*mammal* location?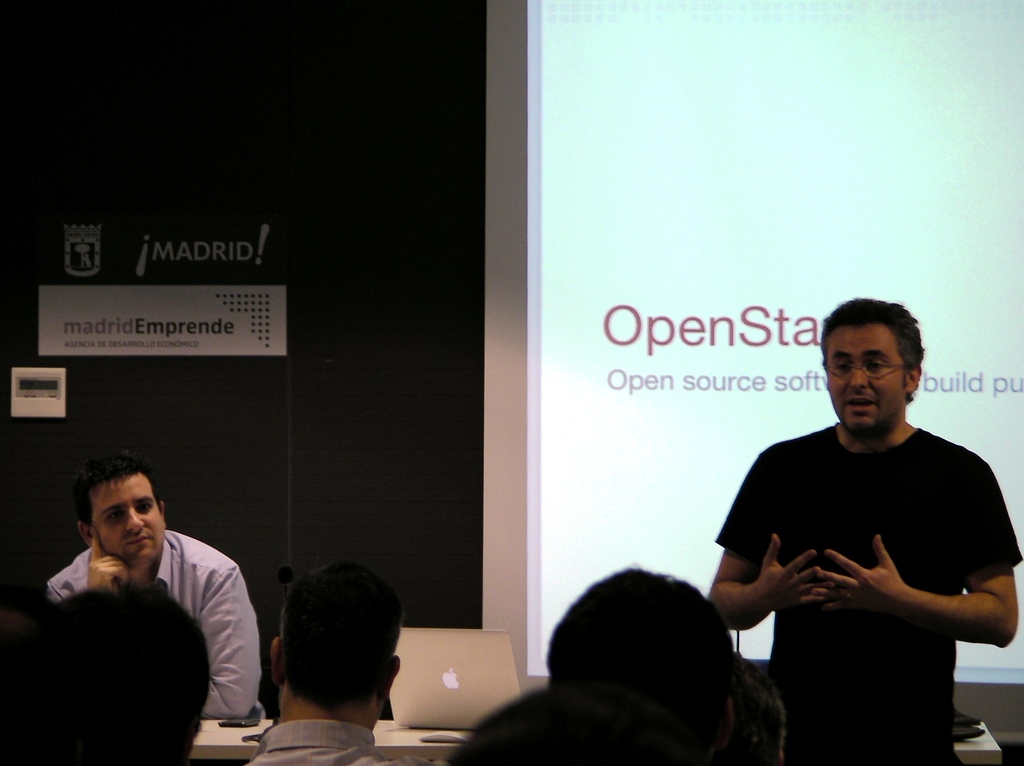
bbox(237, 565, 429, 765)
